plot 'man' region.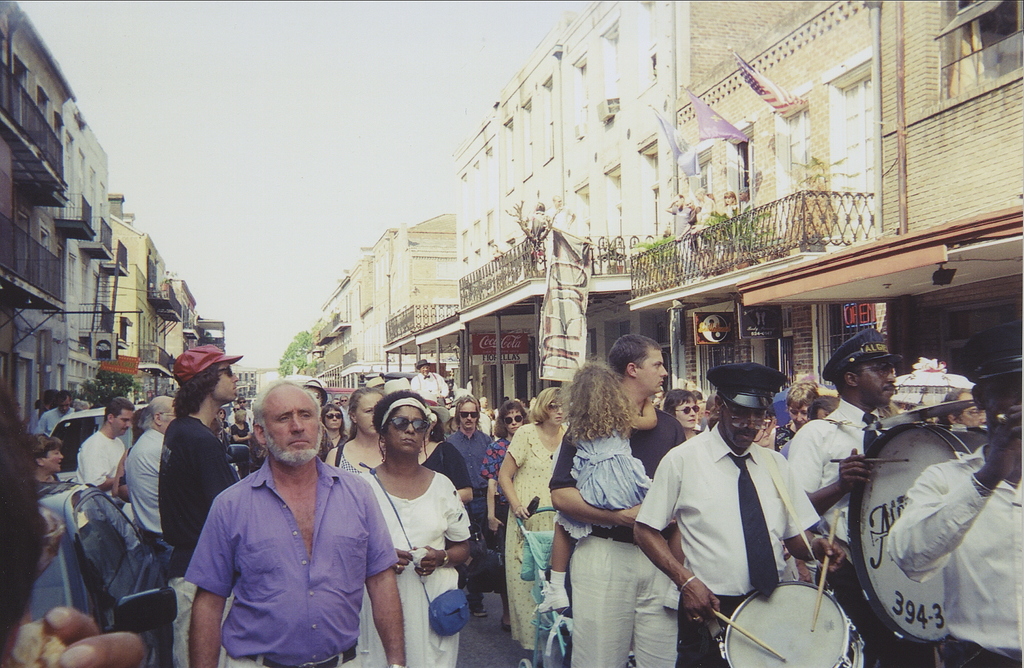
Plotted at l=632, t=362, r=844, b=667.
